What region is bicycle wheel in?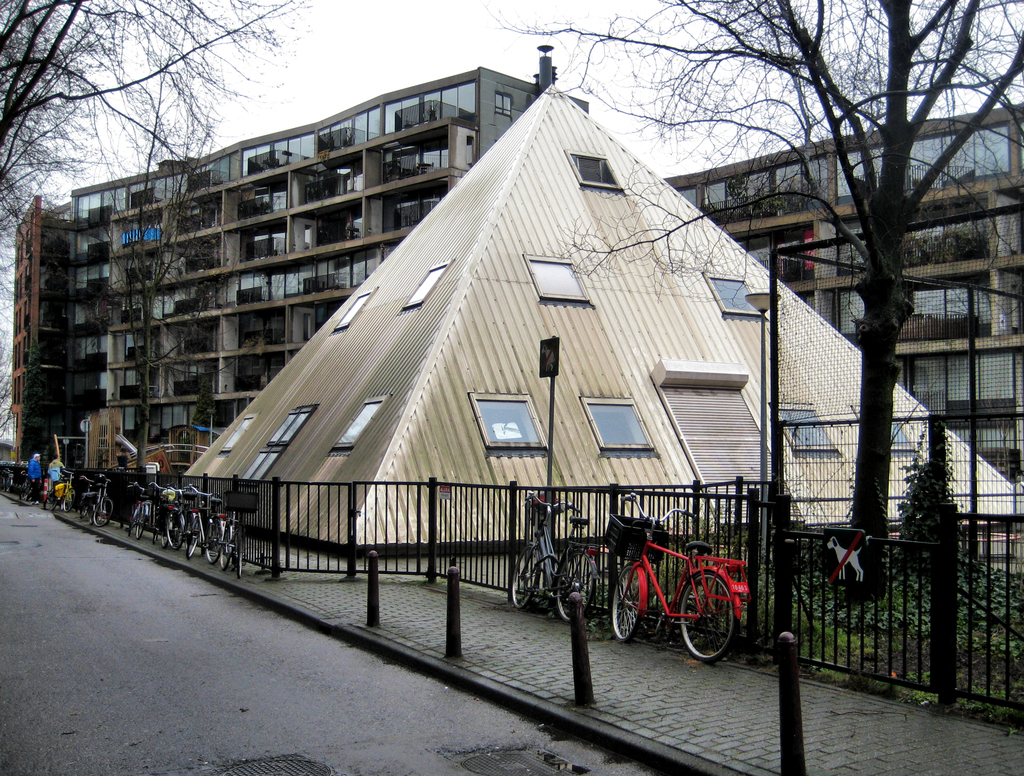
locate(201, 522, 218, 562).
